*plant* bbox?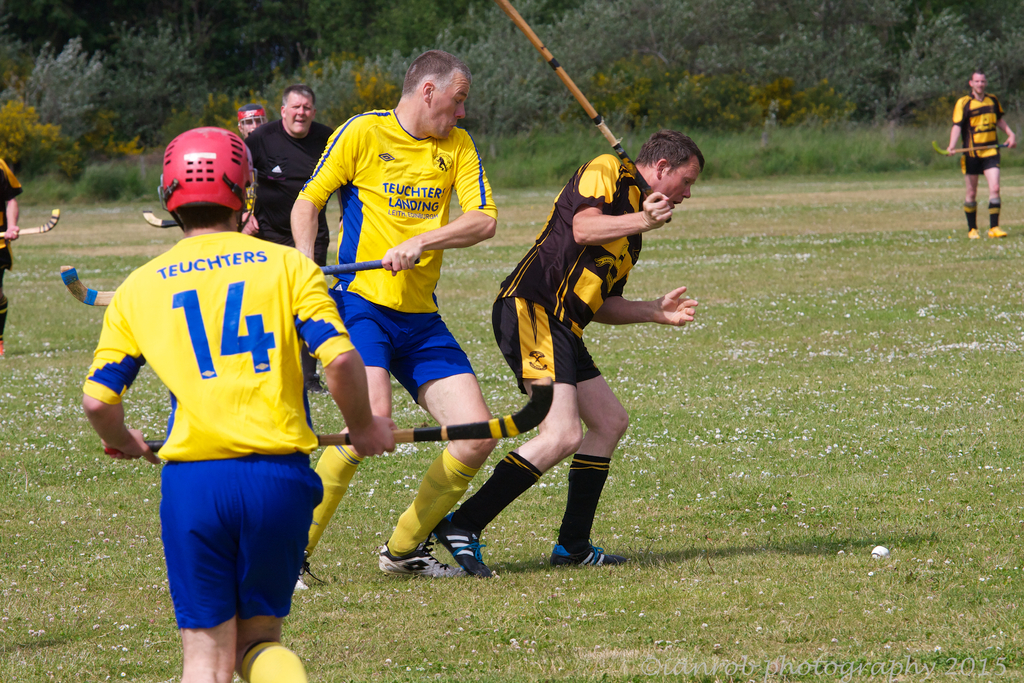
x1=49, y1=94, x2=152, y2=183
